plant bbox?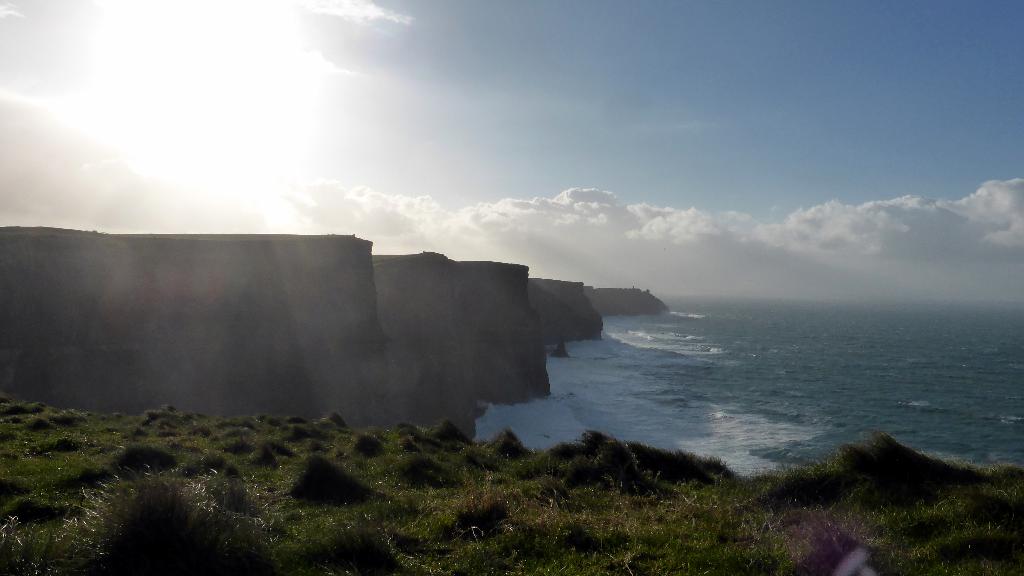
872,485,1023,575
